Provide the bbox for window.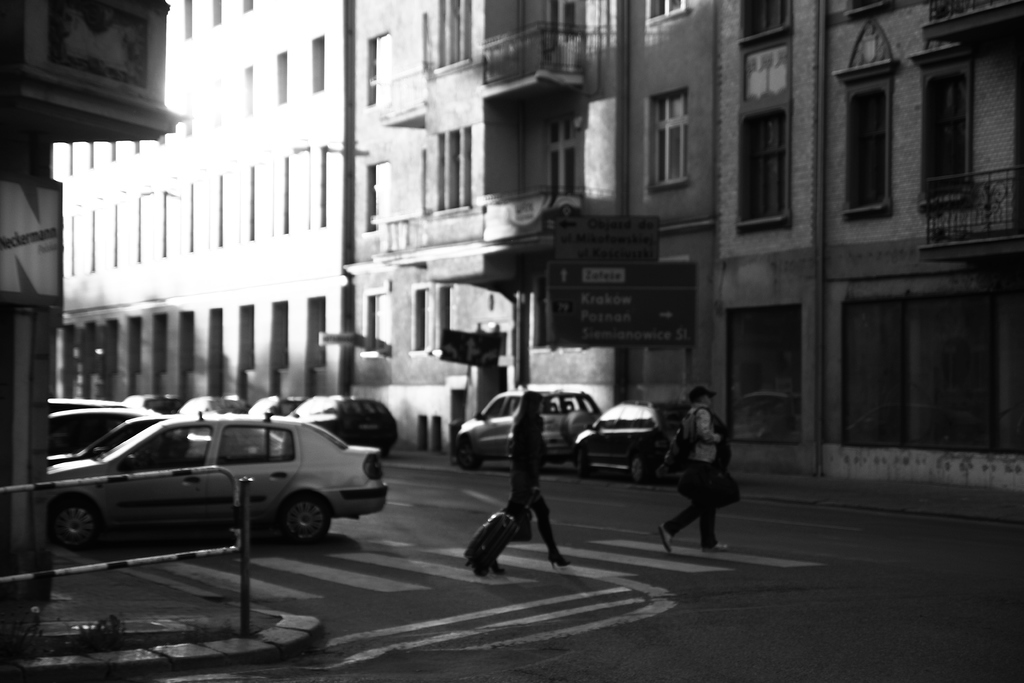
<bbox>186, 0, 192, 33</bbox>.
